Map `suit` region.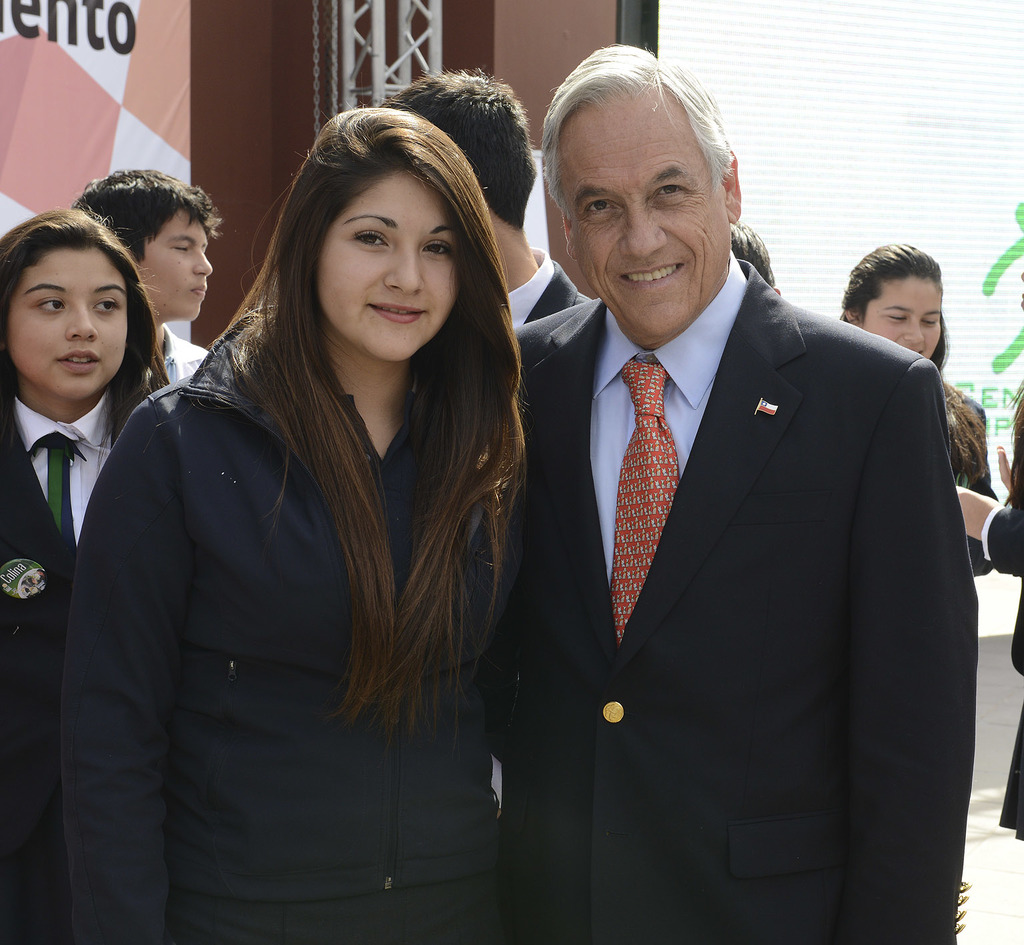
Mapped to box(500, 248, 600, 322).
